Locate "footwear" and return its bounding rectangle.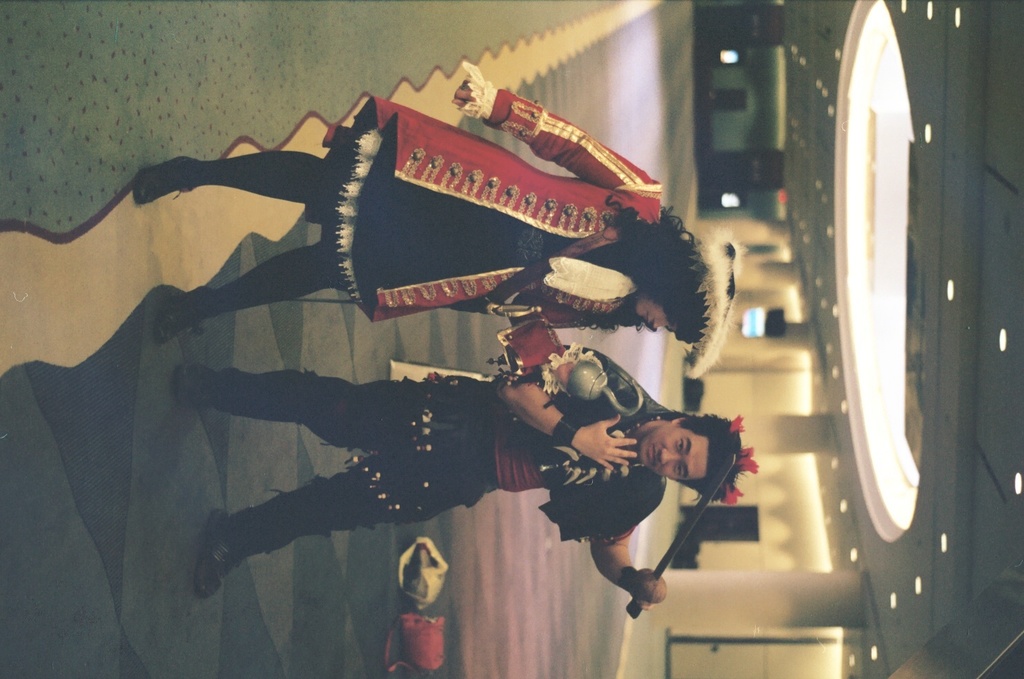
155 286 204 342.
